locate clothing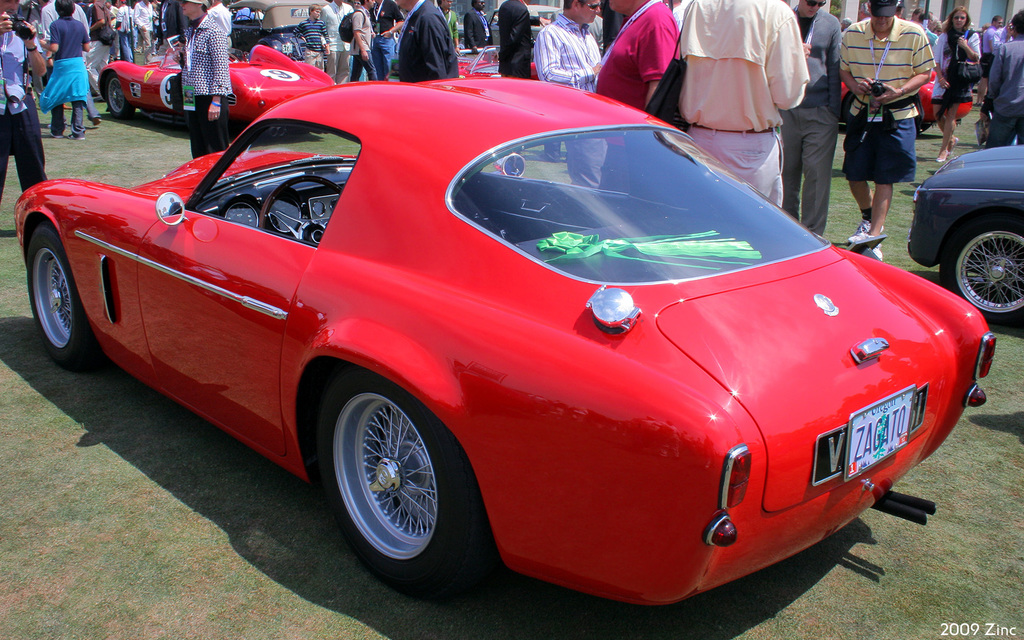
185 9 231 151
